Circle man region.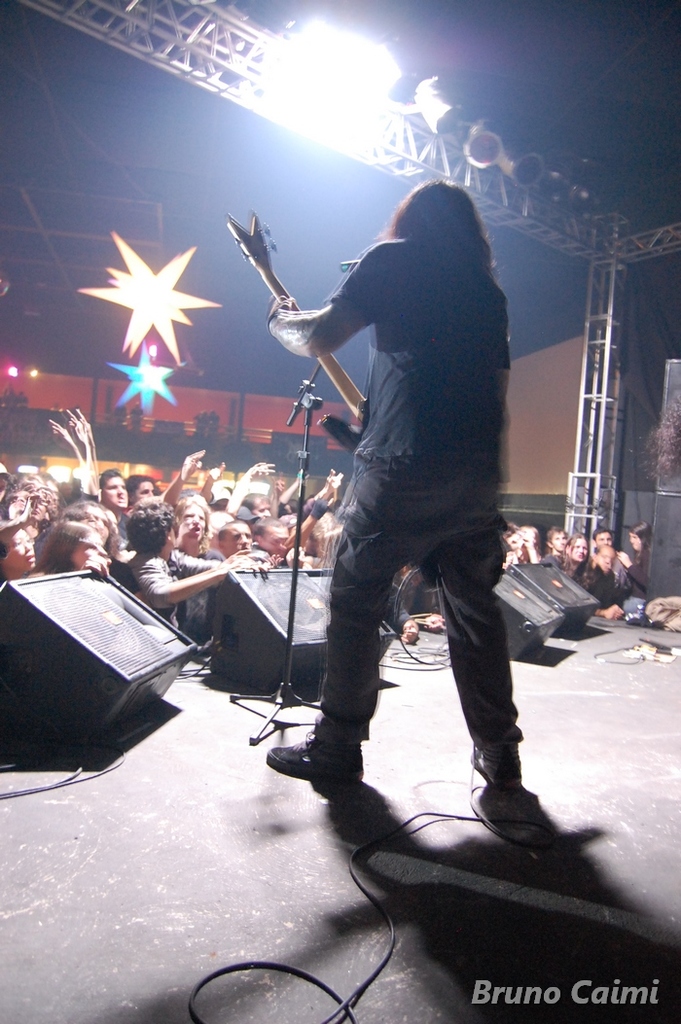
Region: (246,490,274,516).
